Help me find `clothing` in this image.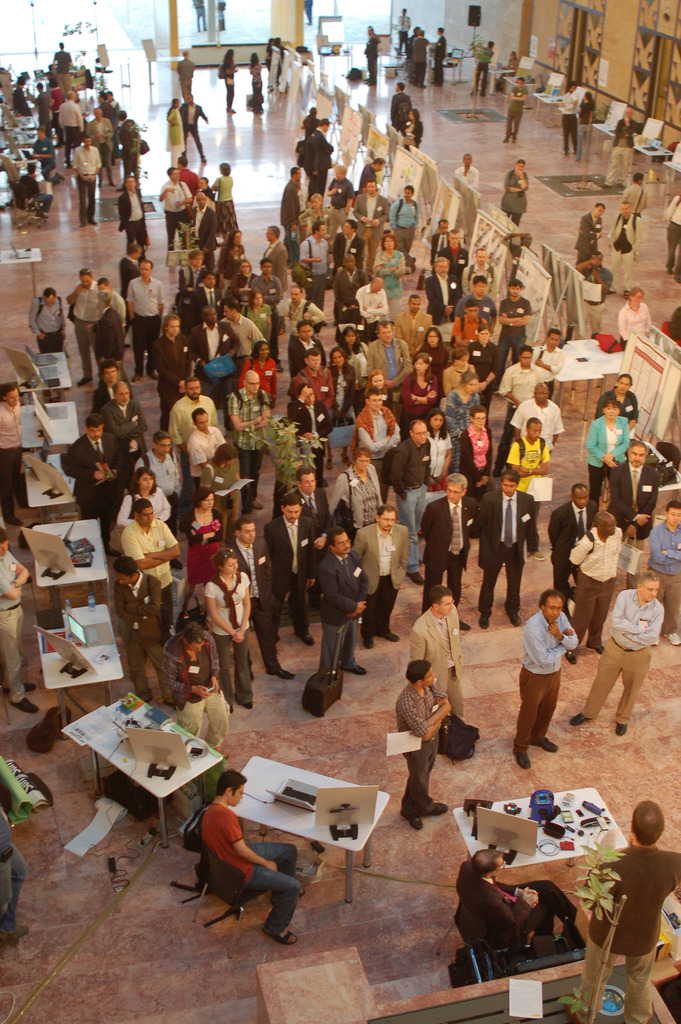
Found it: rect(23, 291, 63, 350).
